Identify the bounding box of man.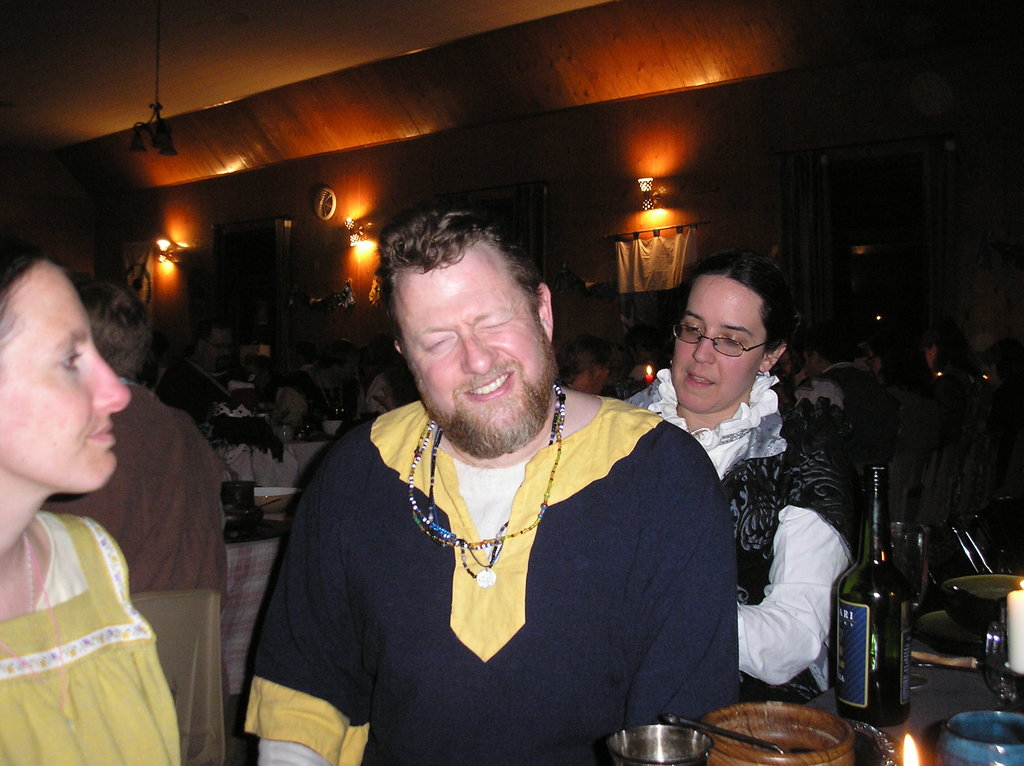
(left=72, top=269, right=230, bottom=712).
